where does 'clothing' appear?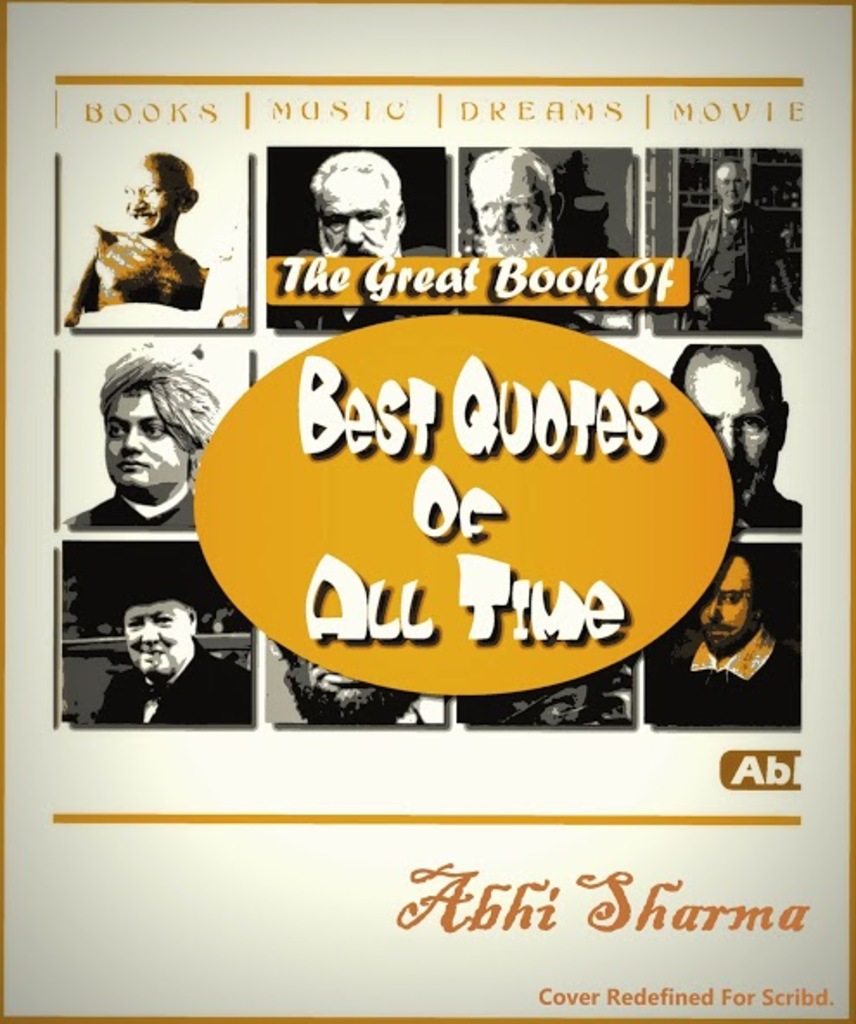
Appears at select_region(394, 704, 434, 726).
